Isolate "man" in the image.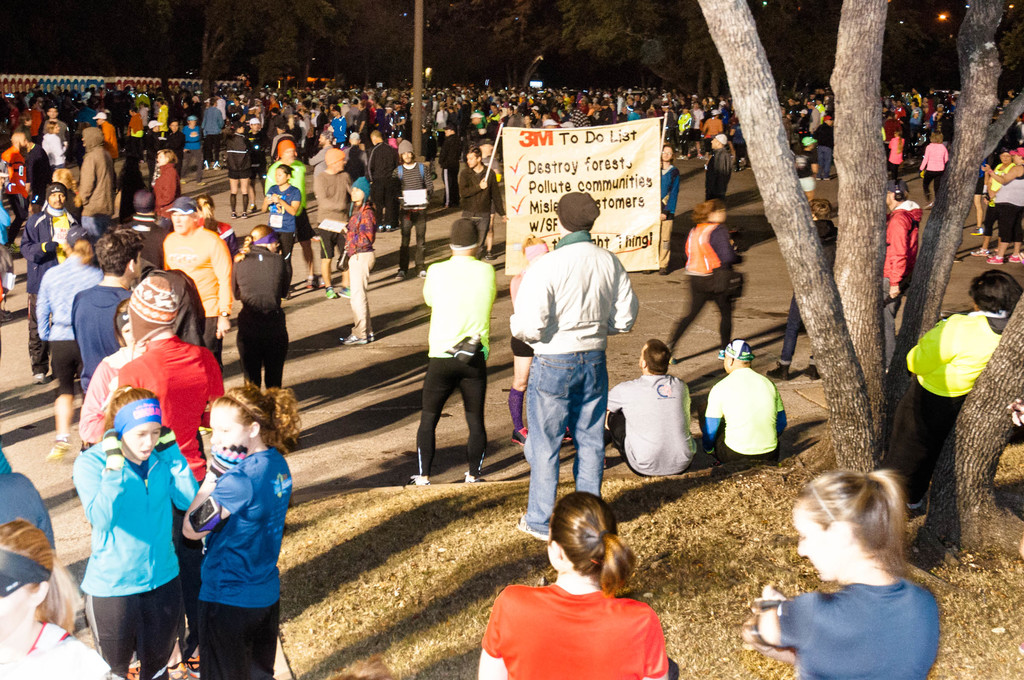
Isolated region: [436,127,461,210].
